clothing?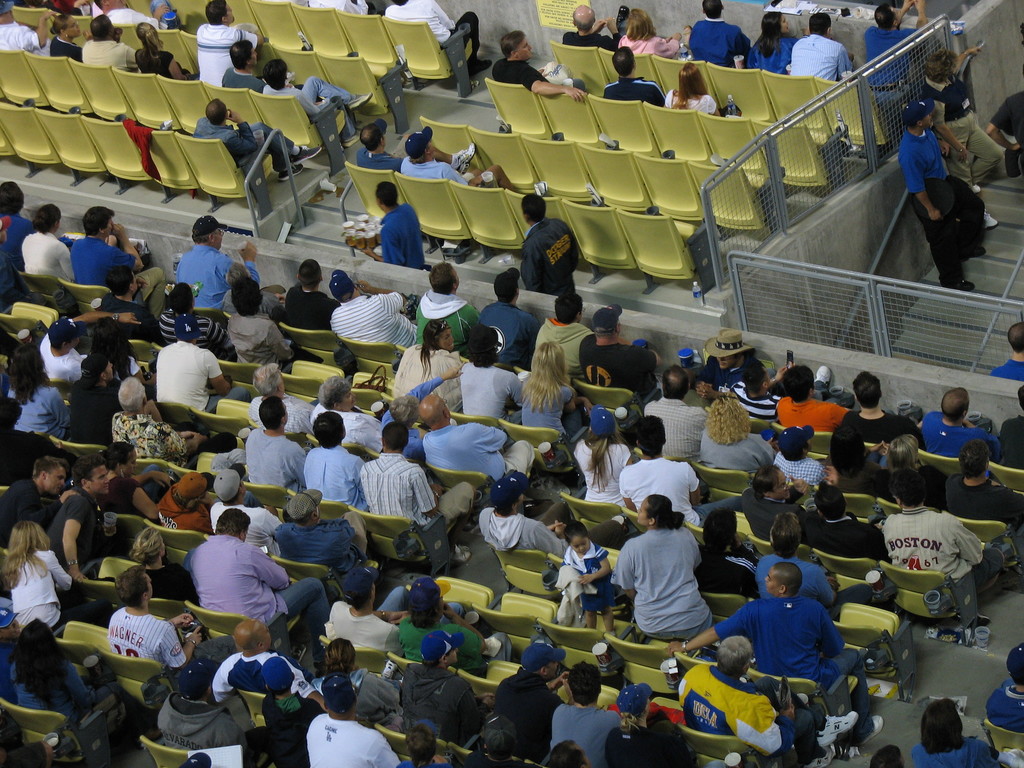
<bbox>521, 214, 582, 298</bbox>
